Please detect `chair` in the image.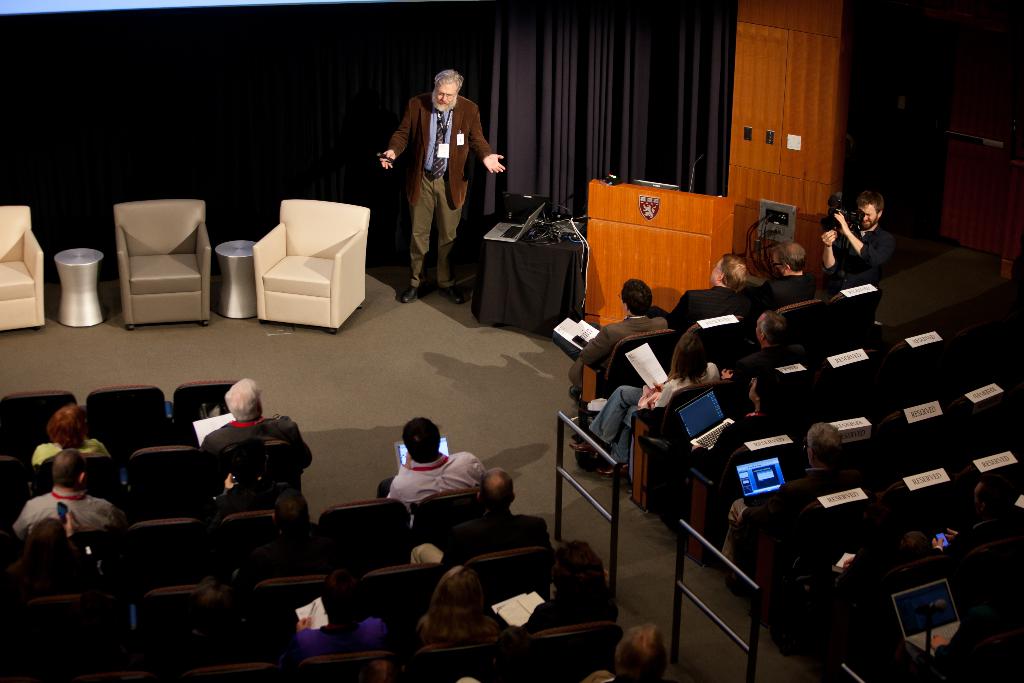
pyautogui.locateOnScreen(124, 442, 211, 521).
